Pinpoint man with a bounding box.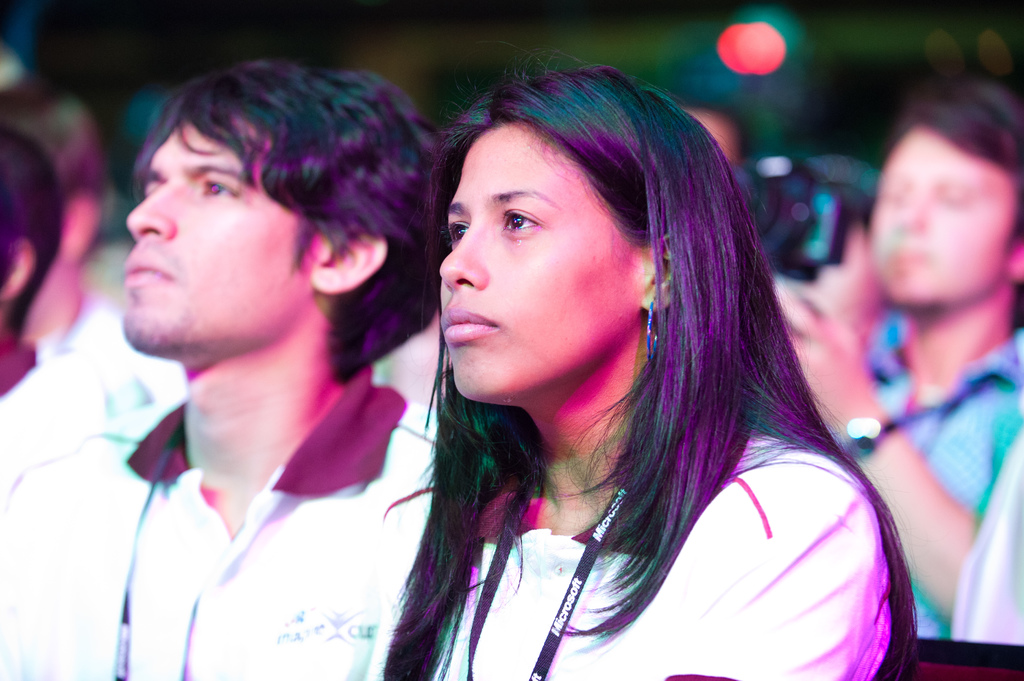
box(777, 76, 1023, 641).
